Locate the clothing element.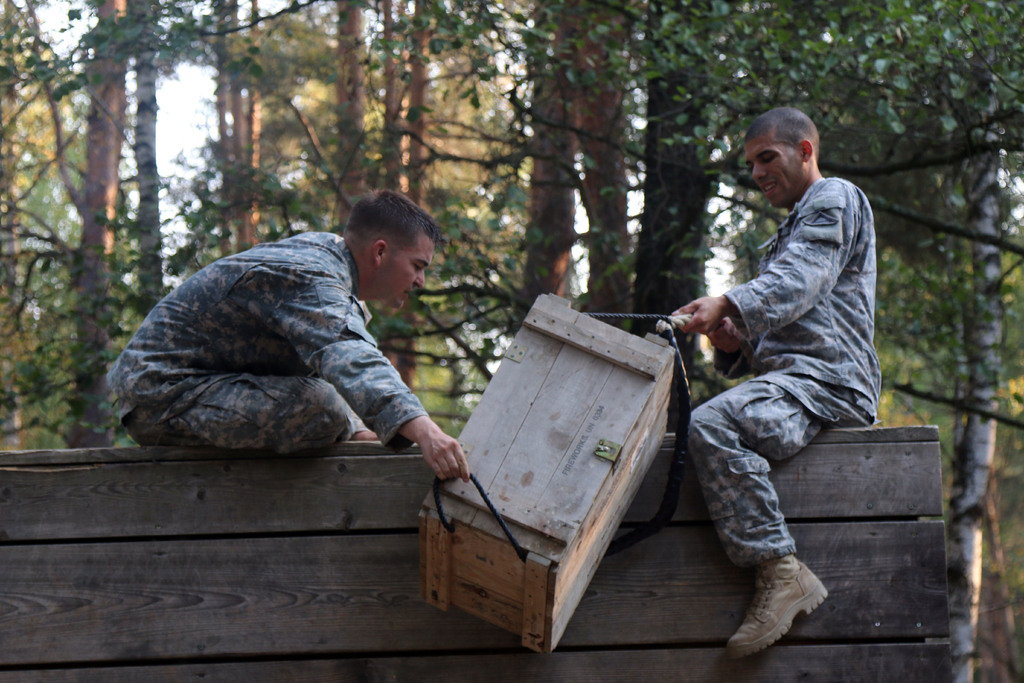
Element bbox: 689,169,884,577.
